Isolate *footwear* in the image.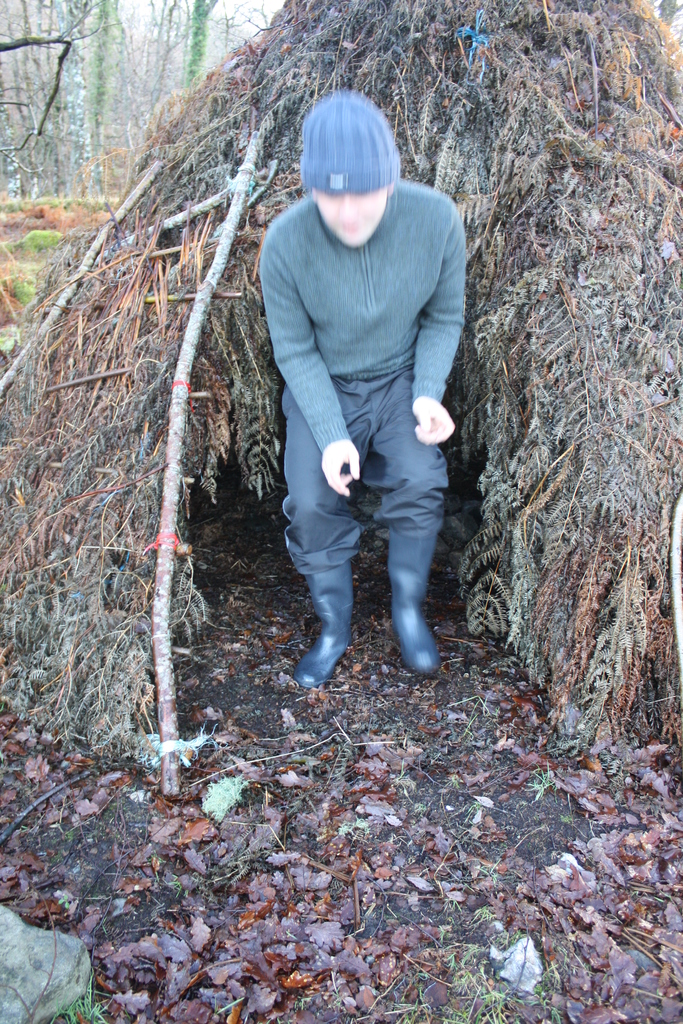
Isolated region: 391/523/434/677.
